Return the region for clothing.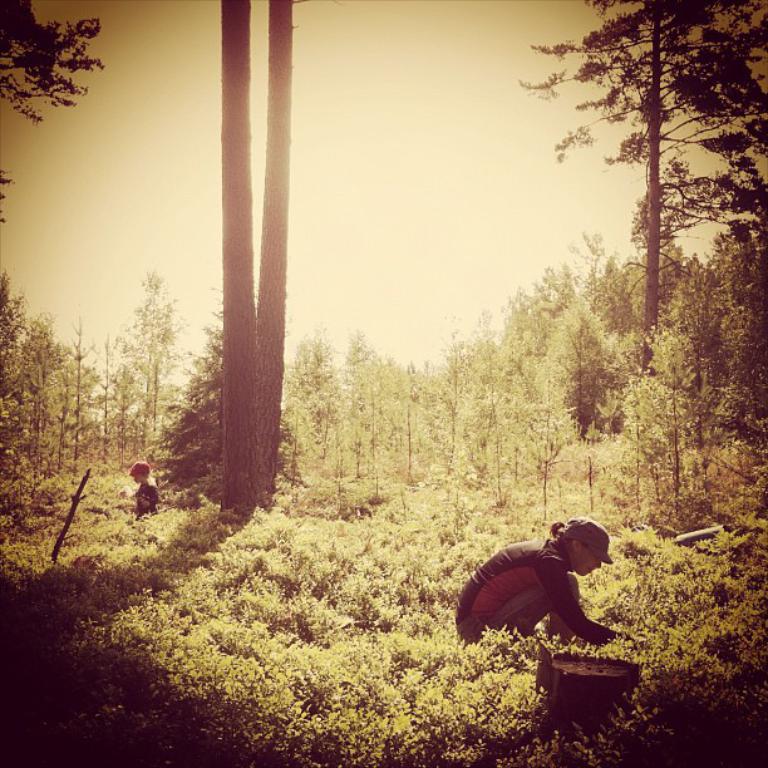
457:530:610:632.
